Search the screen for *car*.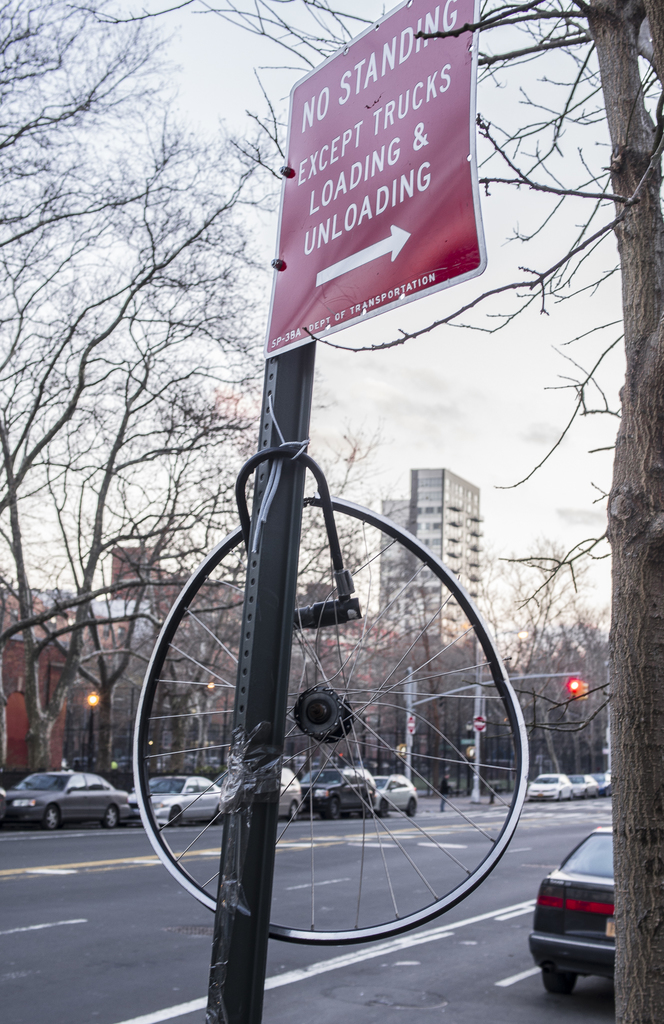
Found at 528, 774, 571, 802.
